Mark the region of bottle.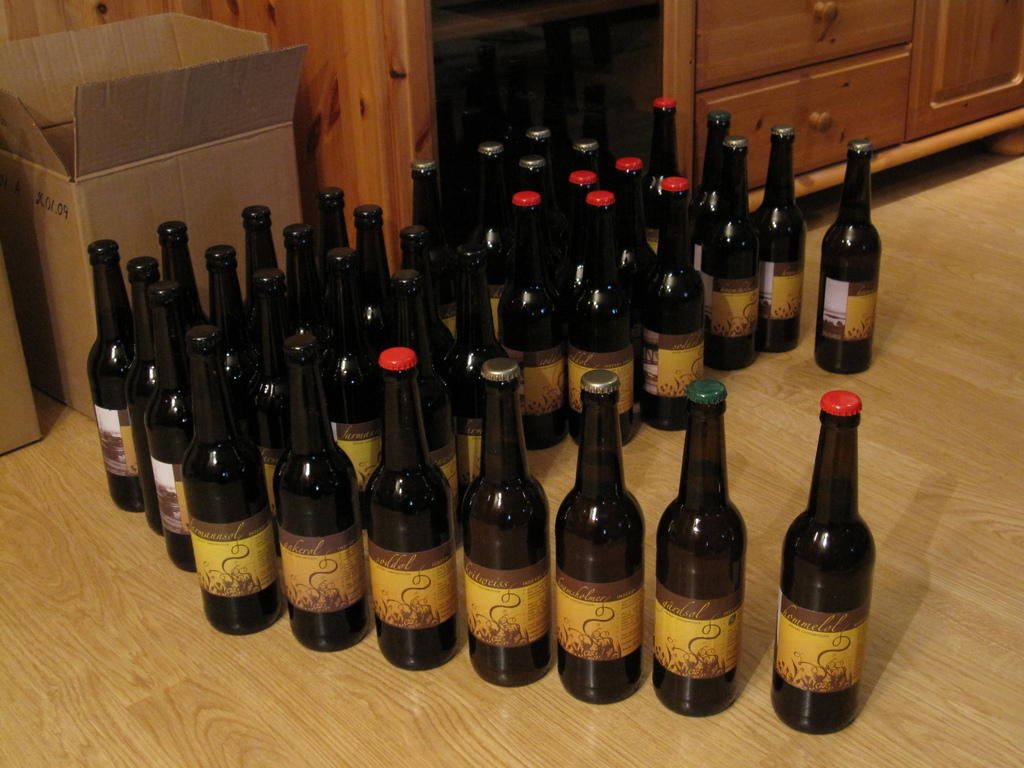
Region: Rect(747, 122, 812, 356).
